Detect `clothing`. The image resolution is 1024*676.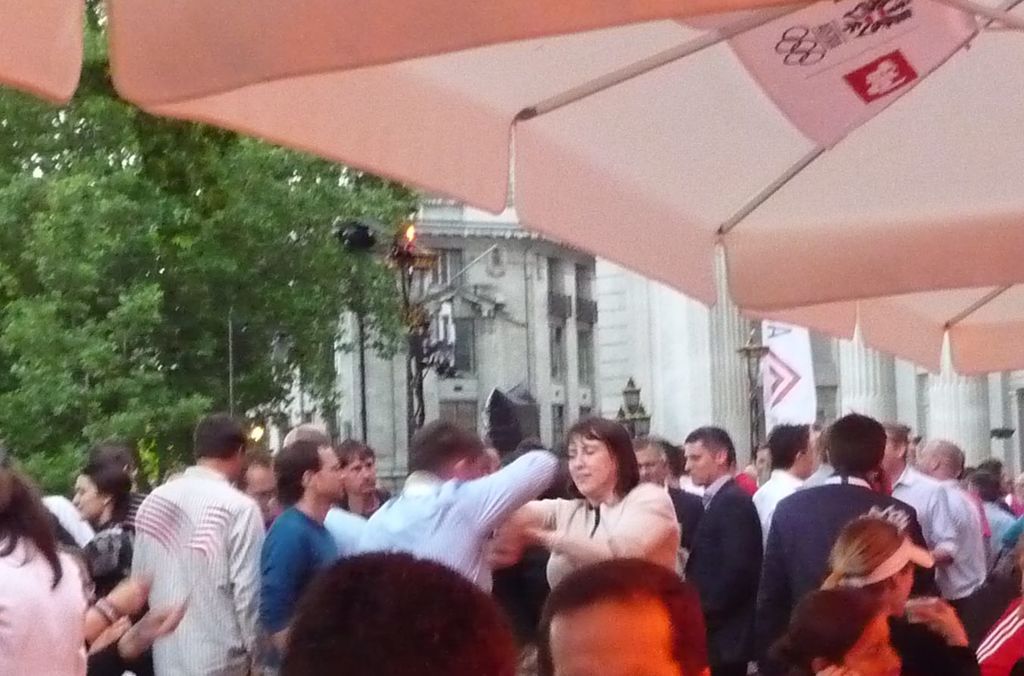
[left=522, top=480, right=676, bottom=593].
